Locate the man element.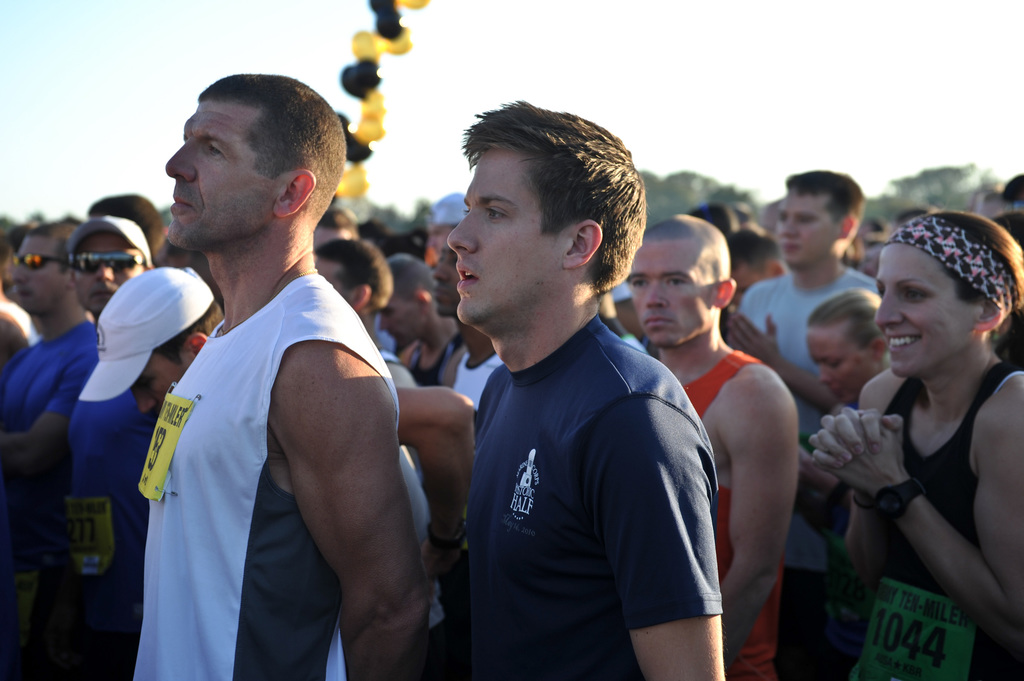
Element bbox: select_region(726, 173, 883, 677).
